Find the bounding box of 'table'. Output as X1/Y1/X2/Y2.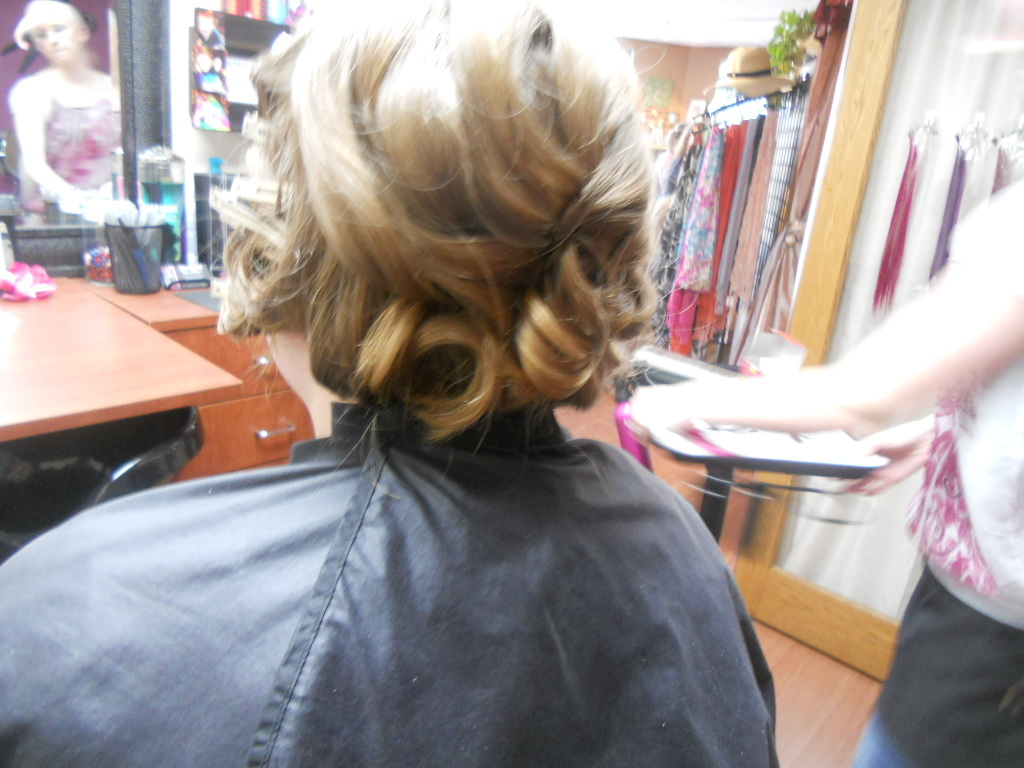
0/270/242/525.
